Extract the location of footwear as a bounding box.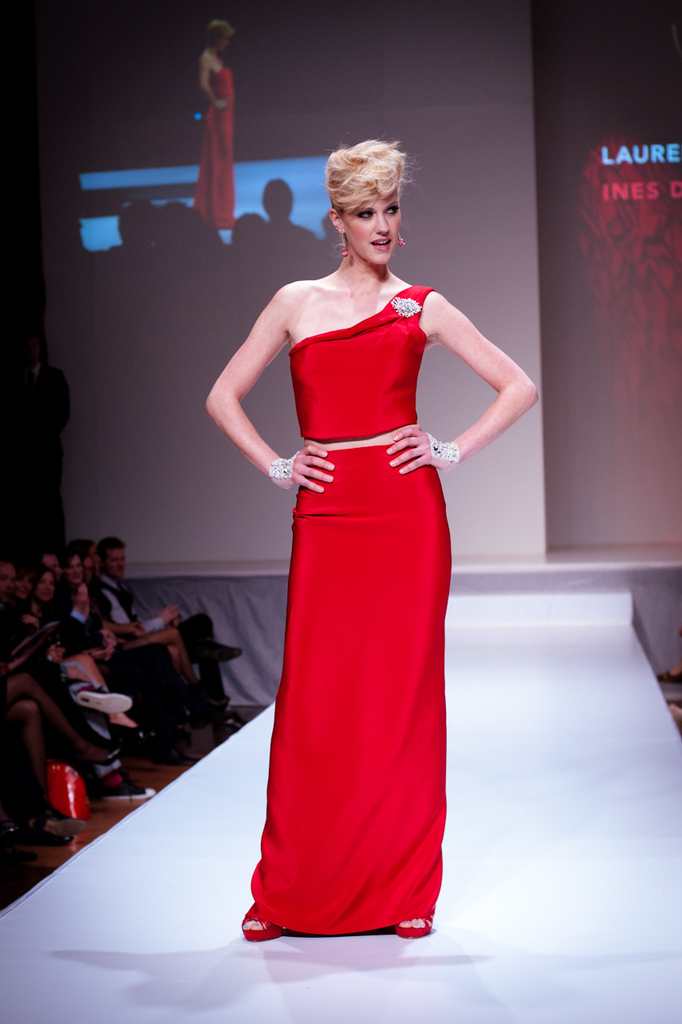
(left=239, top=895, right=289, bottom=941).
